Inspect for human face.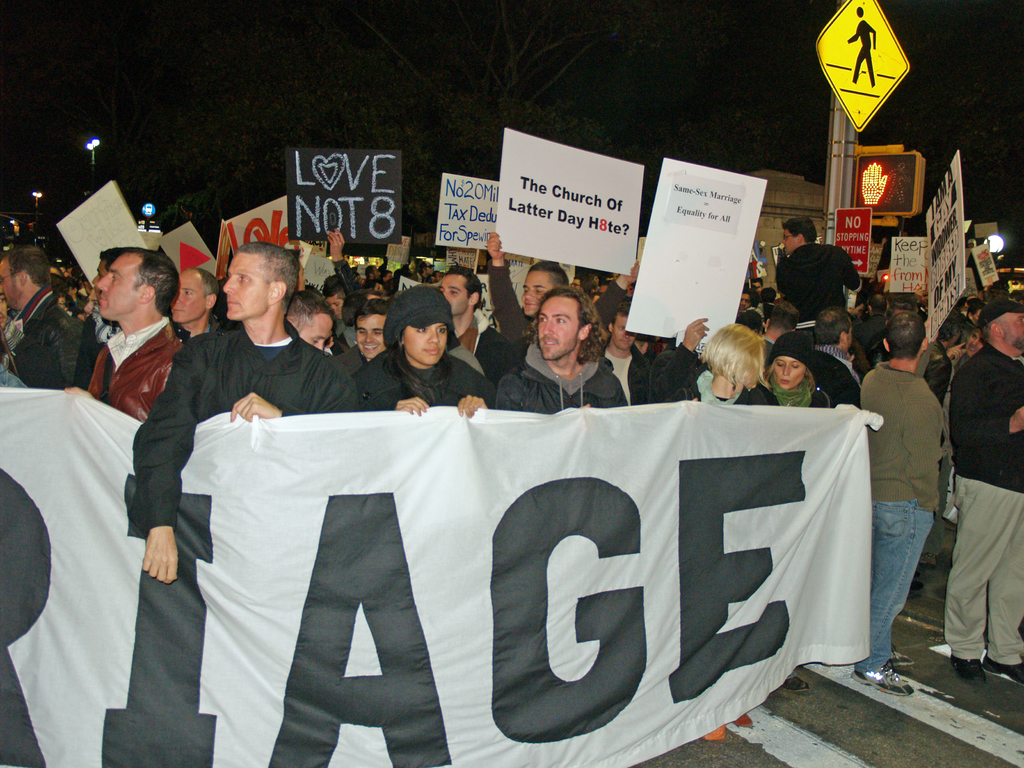
Inspection: rect(570, 276, 579, 290).
